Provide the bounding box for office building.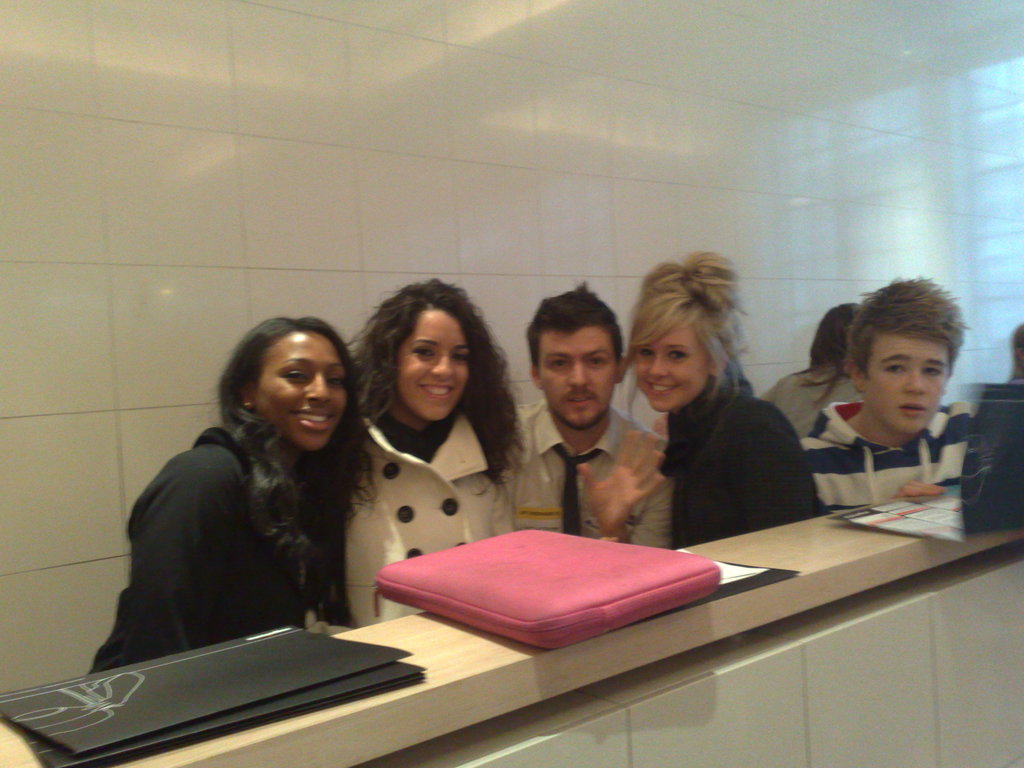
x1=0, y1=0, x2=1023, y2=767.
